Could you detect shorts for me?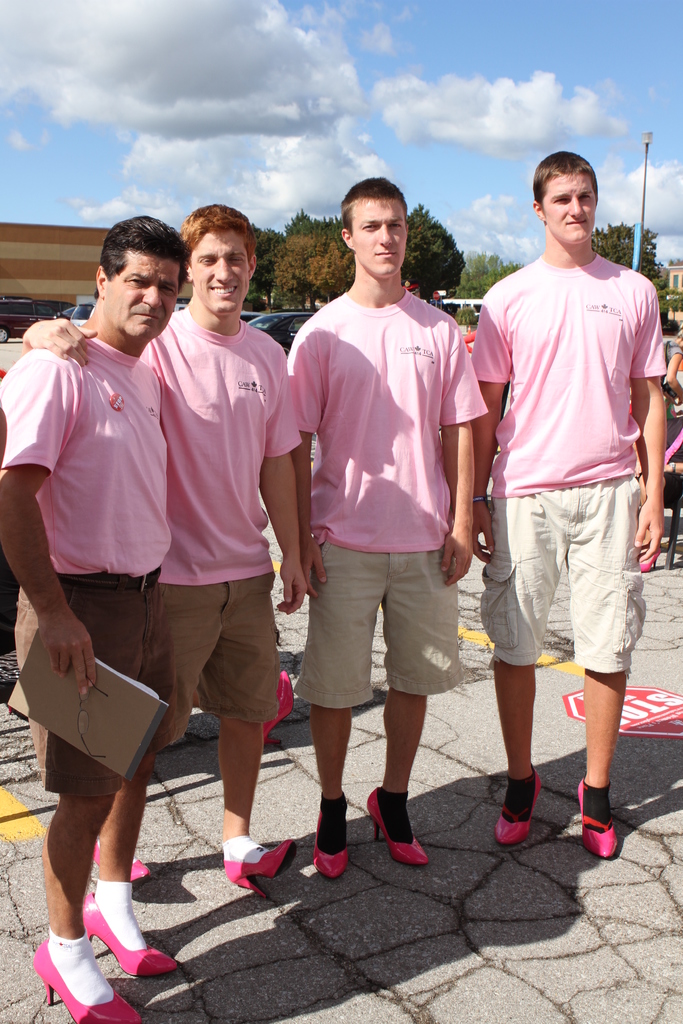
Detection result: box=[15, 571, 171, 791].
